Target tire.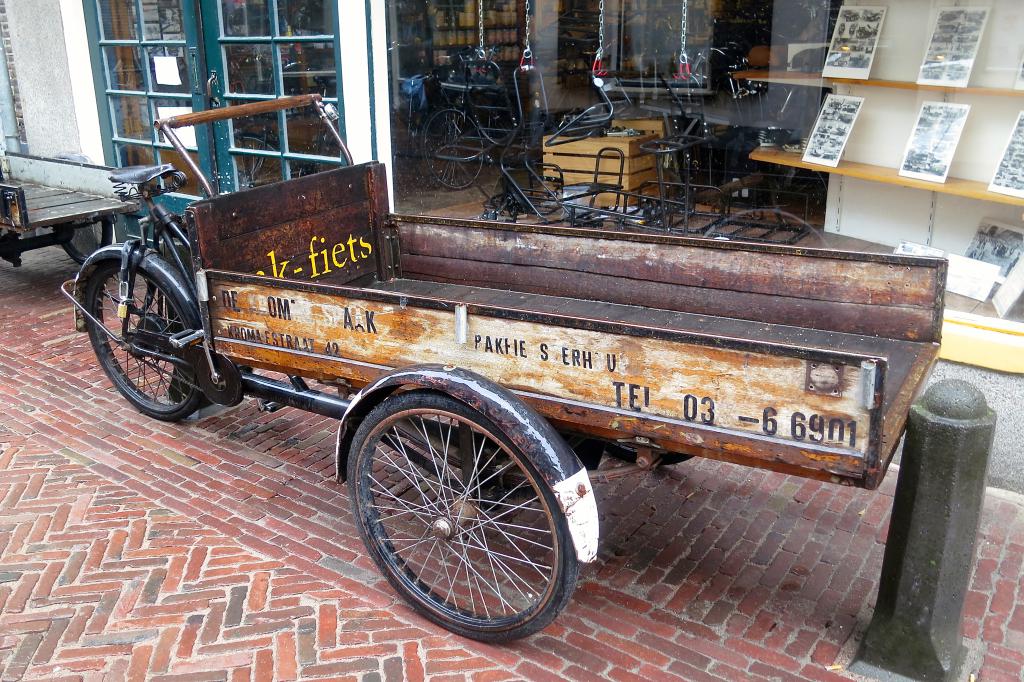
Target region: bbox=[85, 255, 211, 411].
